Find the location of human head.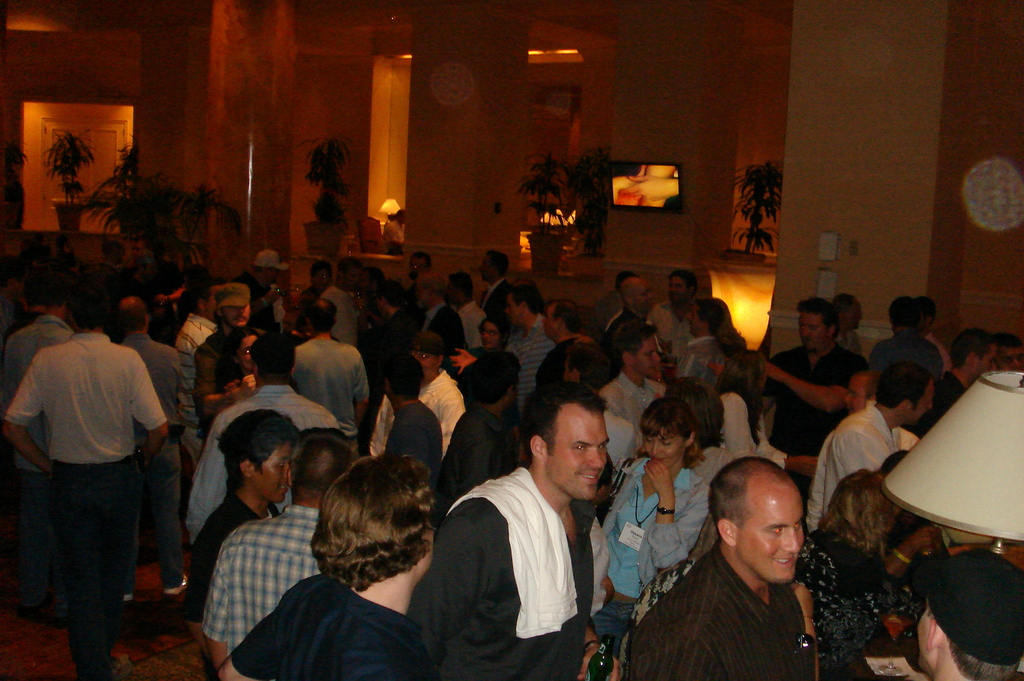
Location: select_region(480, 250, 510, 282).
